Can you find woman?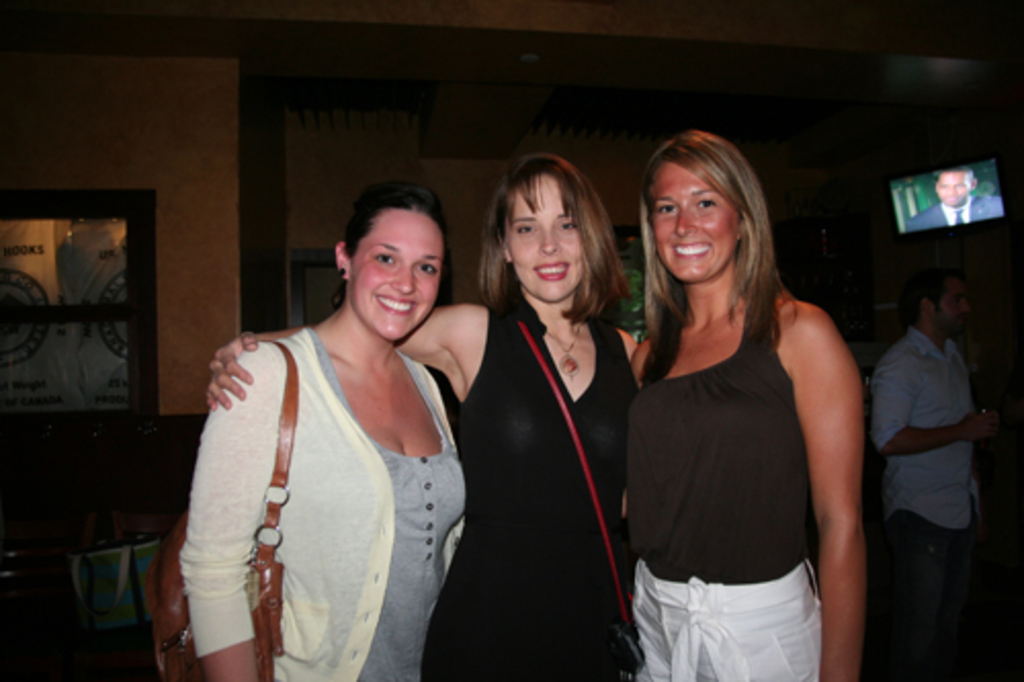
Yes, bounding box: left=205, top=152, right=647, bottom=680.
